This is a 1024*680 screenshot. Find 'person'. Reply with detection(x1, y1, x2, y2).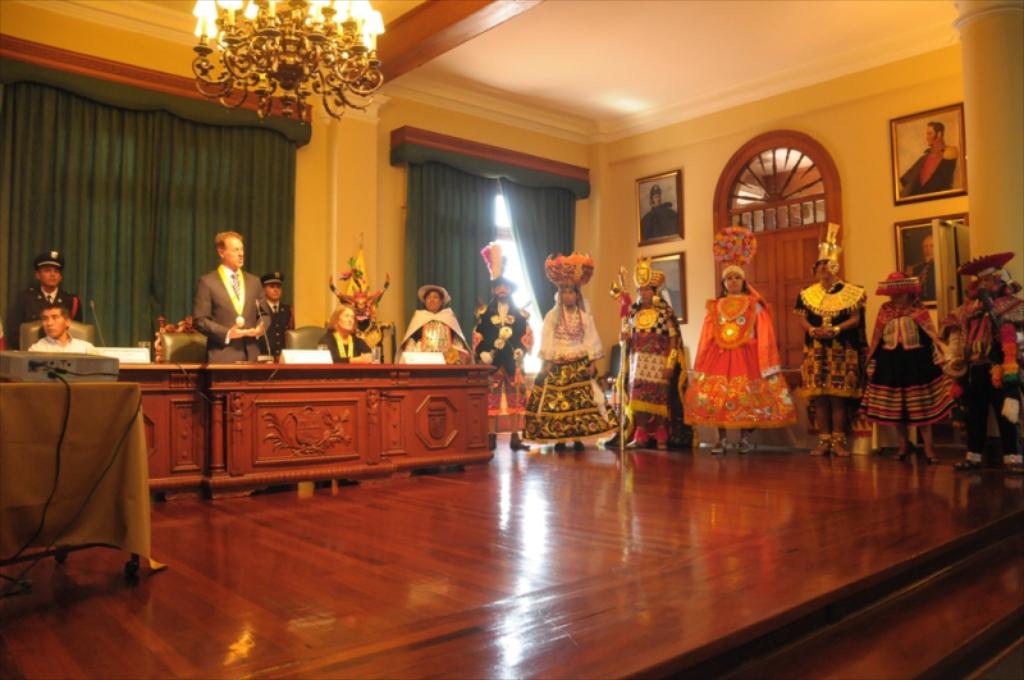
detection(12, 252, 81, 342).
